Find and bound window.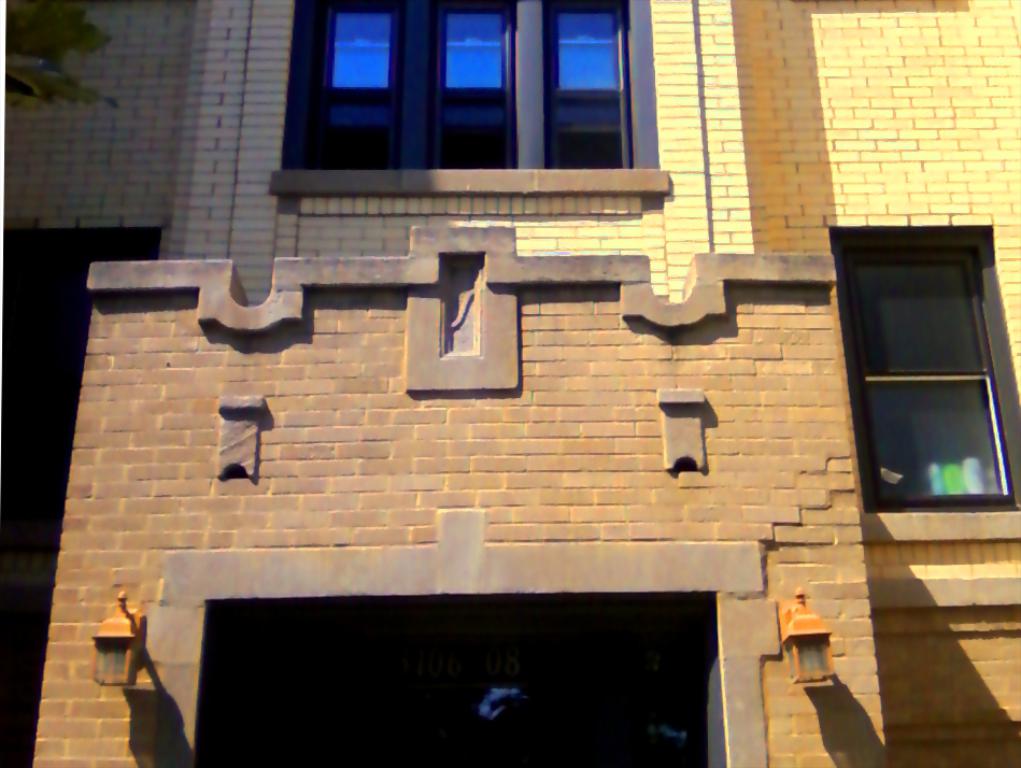
Bound: <region>269, 0, 675, 195</region>.
